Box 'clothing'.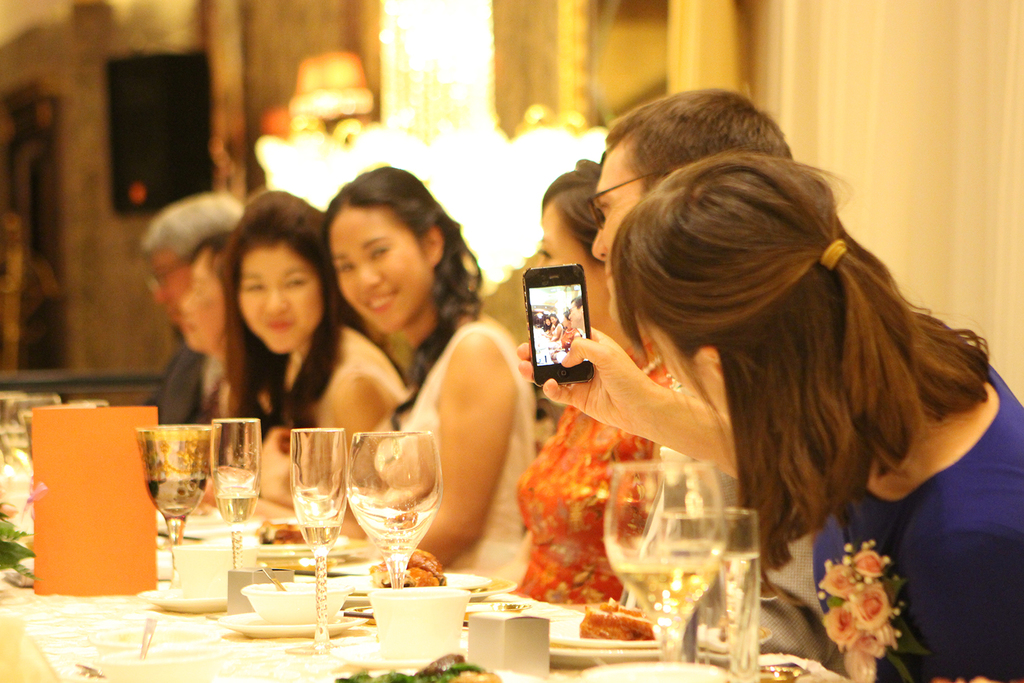
x1=514, y1=387, x2=677, y2=605.
